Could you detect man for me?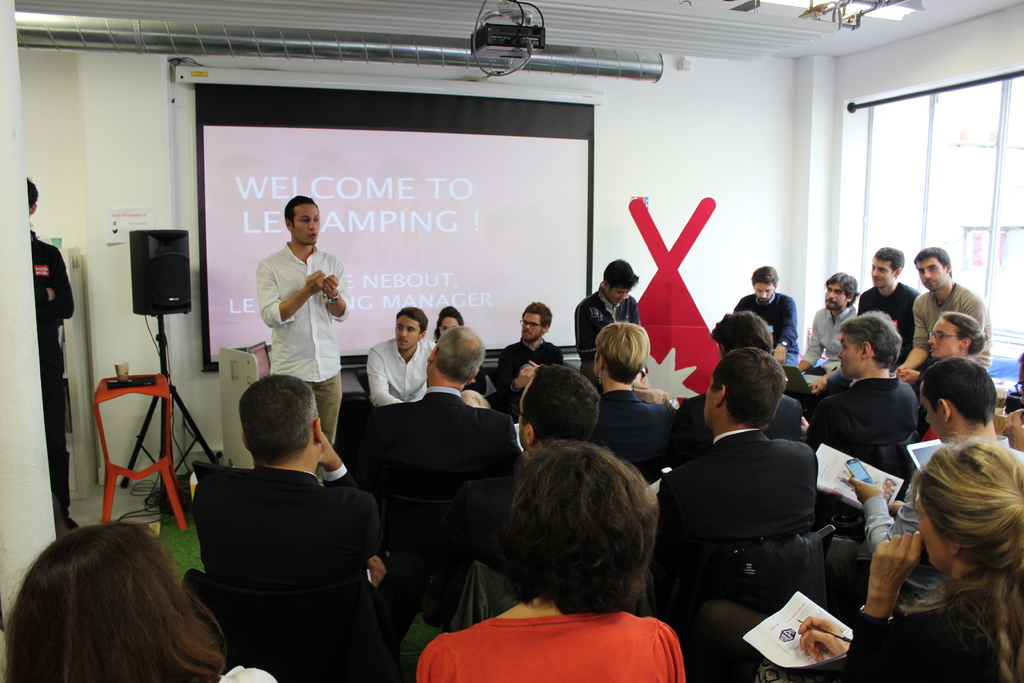
Detection result: left=567, top=247, right=640, bottom=393.
